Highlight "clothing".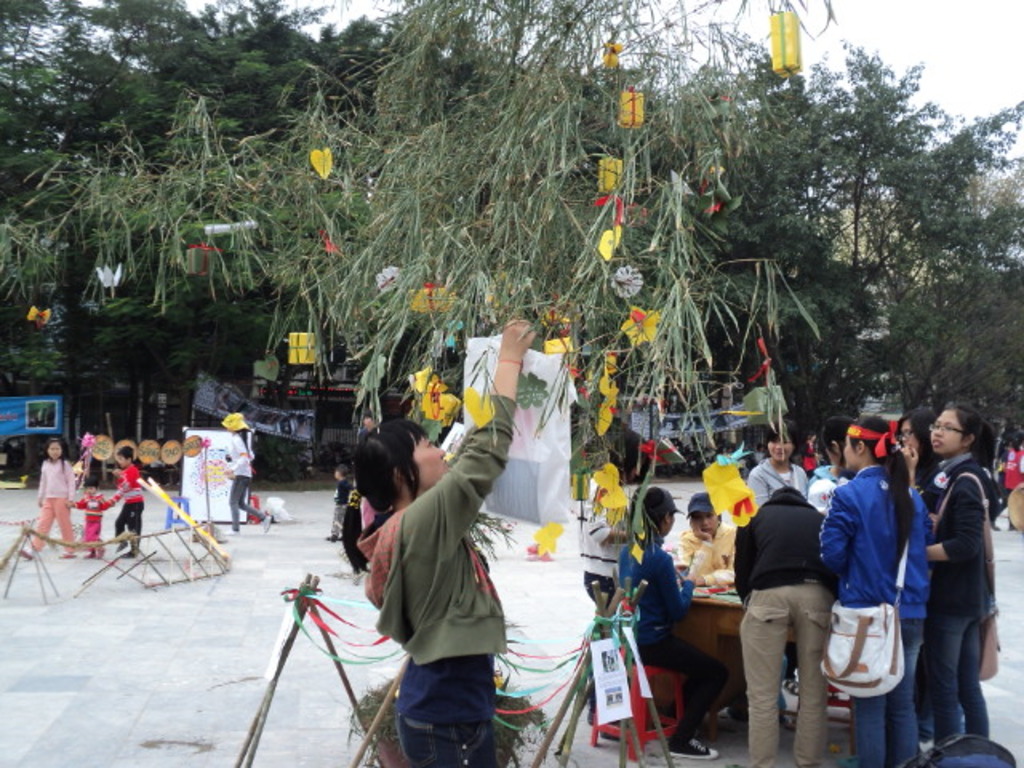
Highlighted region: rect(992, 446, 1022, 512).
